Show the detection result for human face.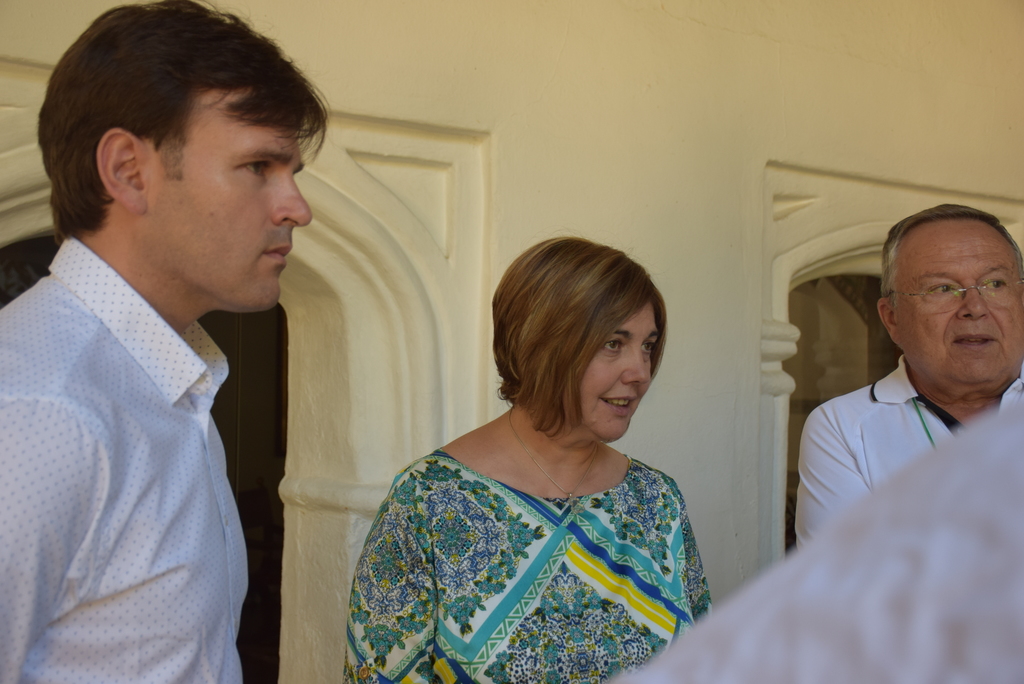
bbox=(140, 128, 313, 315).
